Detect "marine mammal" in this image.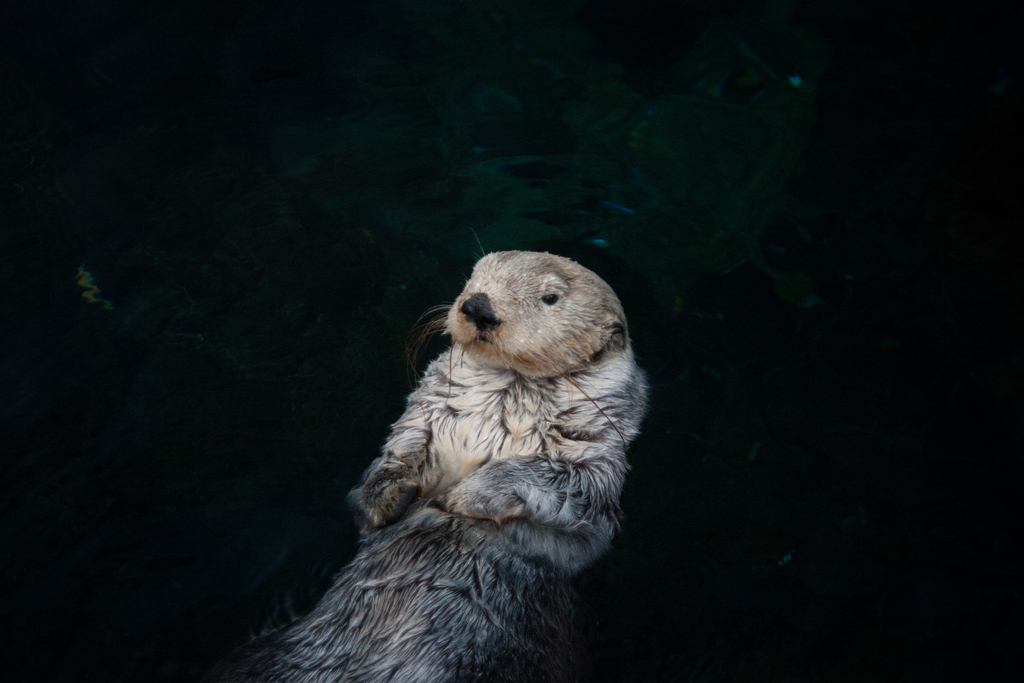
Detection: l=308, t=247, r=643, b=621.
